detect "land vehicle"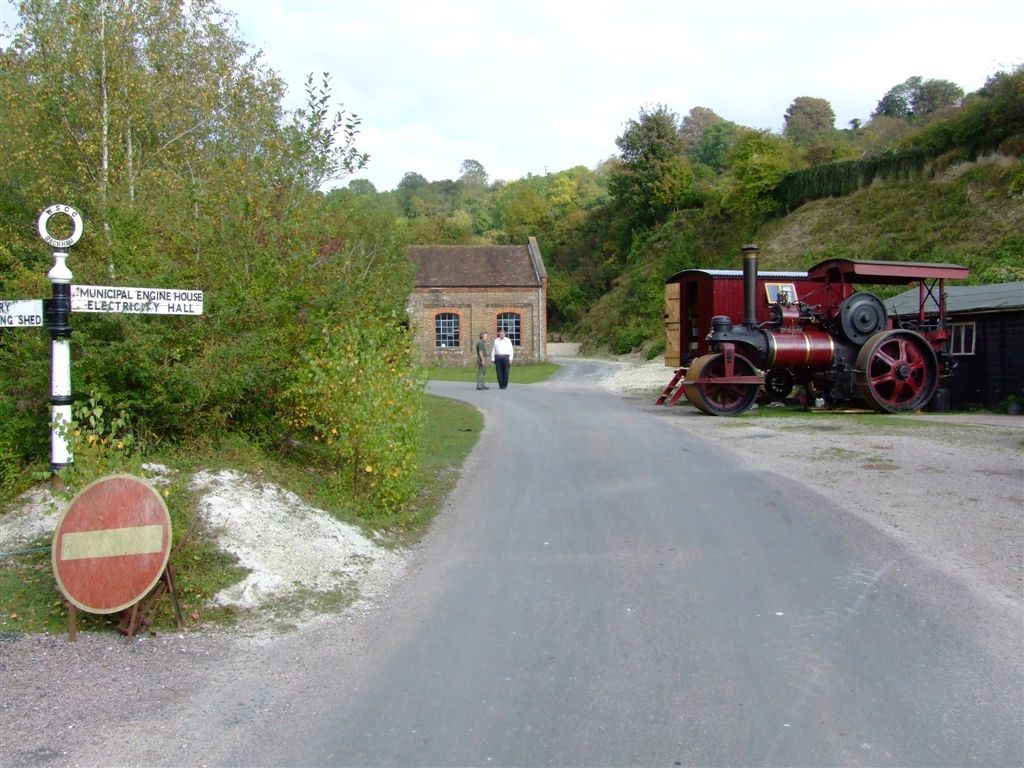
653 264 862 408
